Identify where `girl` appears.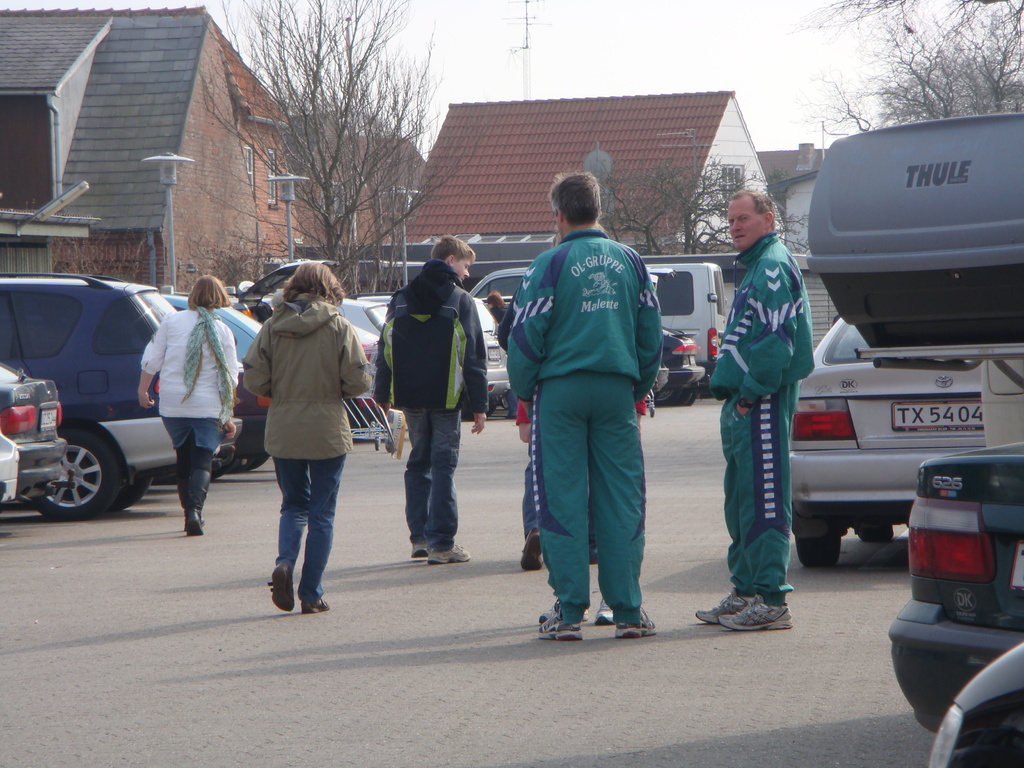
Appears at locate(244, 257, 367, 611).
